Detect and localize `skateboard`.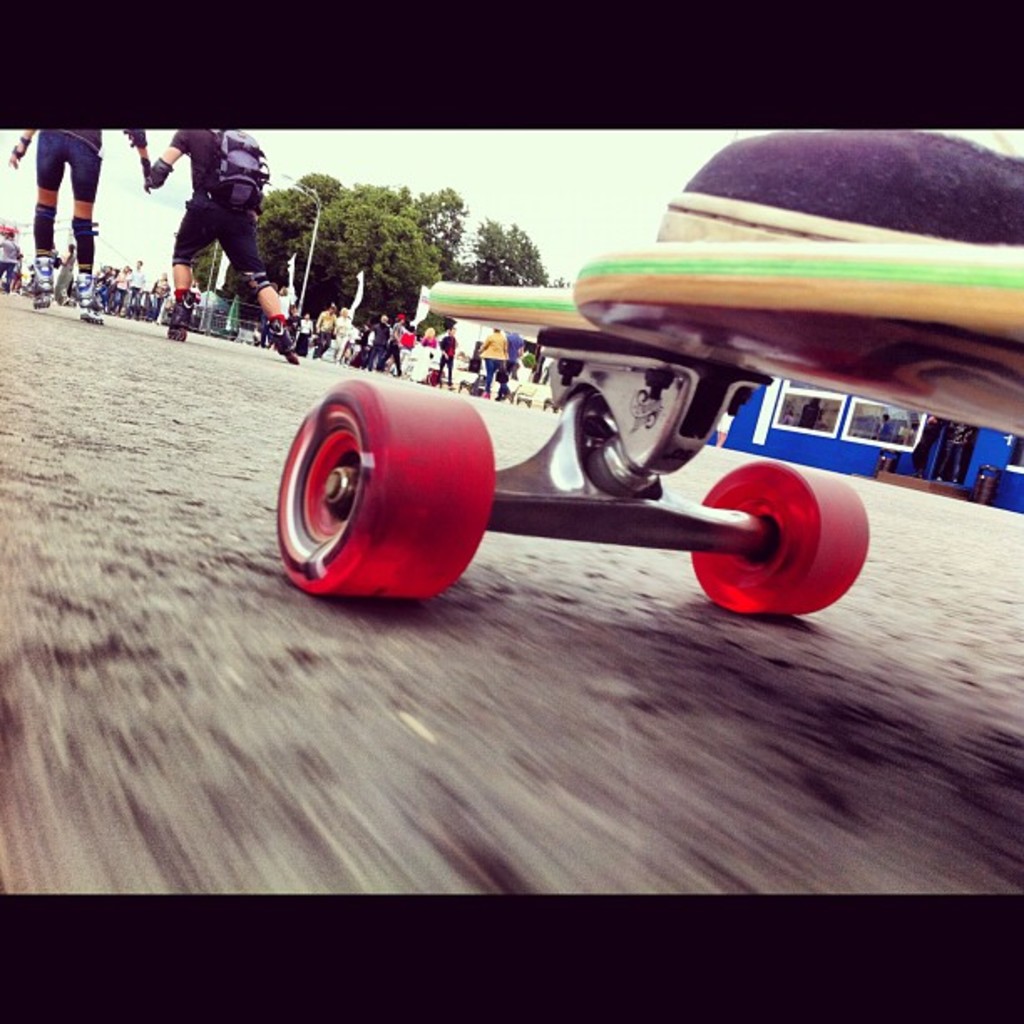
Localized at [274, 243, 1022, 619].
